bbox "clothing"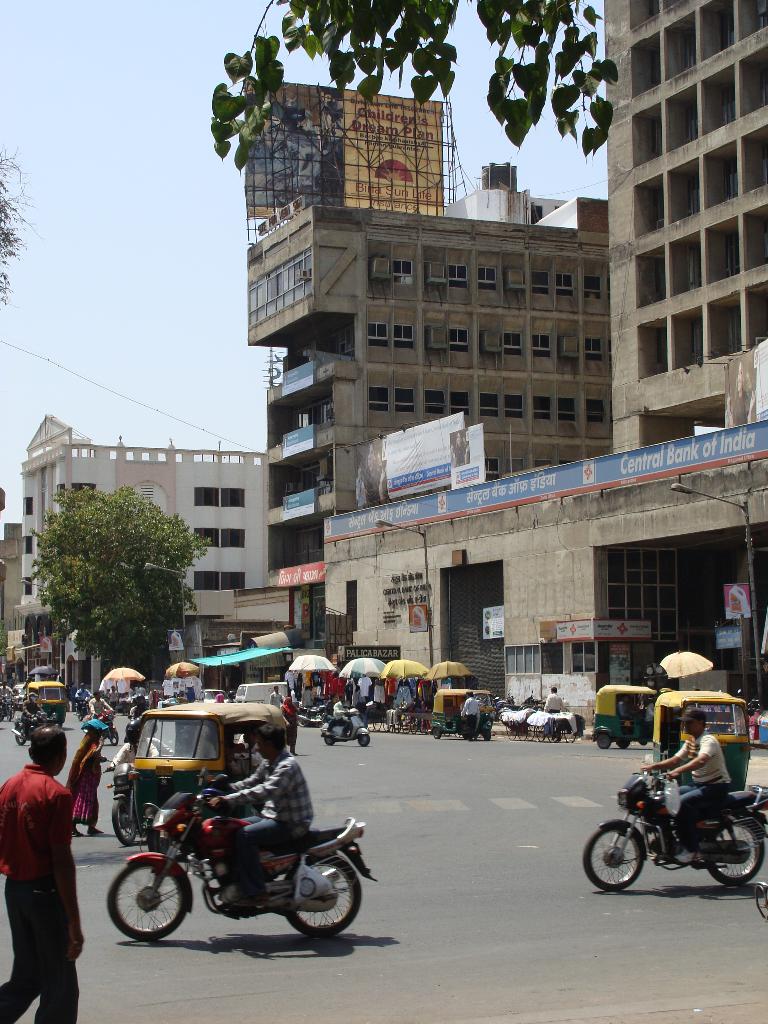
[left=269, top=692, right=290, bottom=708]
